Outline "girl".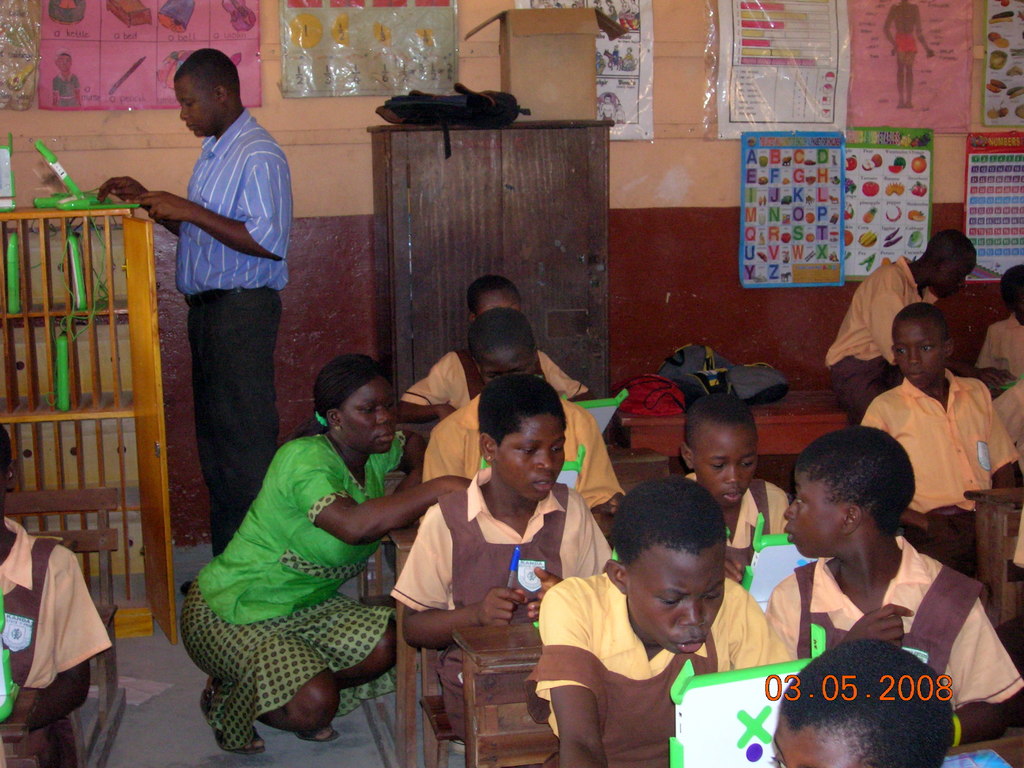
Outline: 0 420 113 767.
